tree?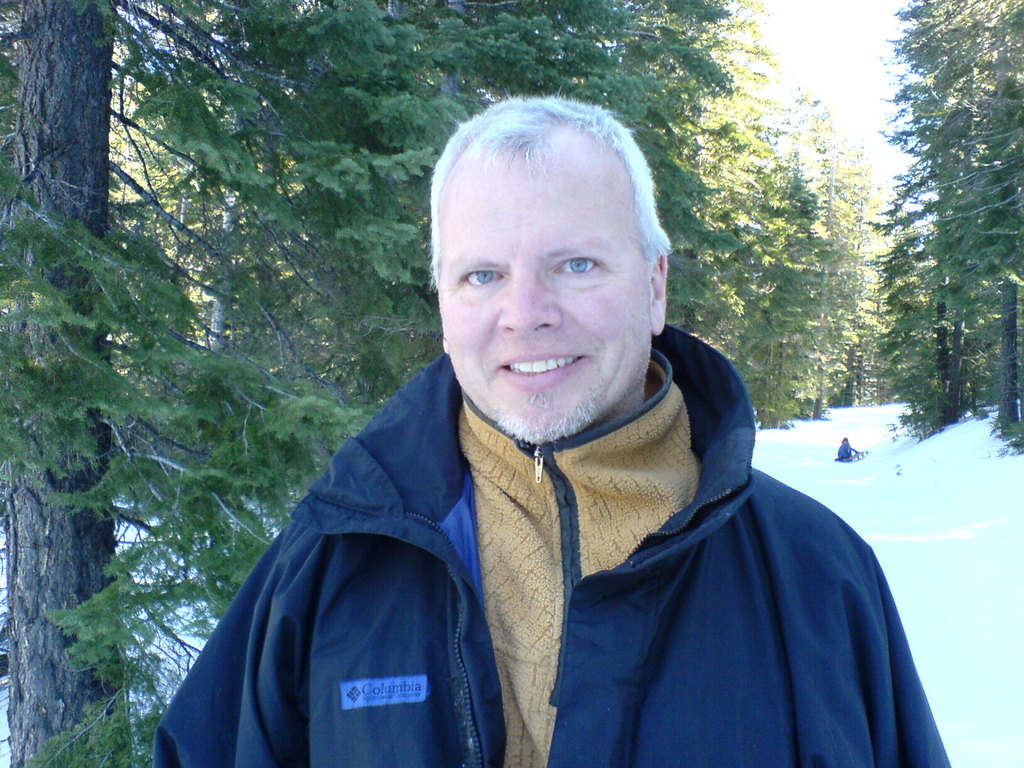
region(848, 196, 962, 422)
